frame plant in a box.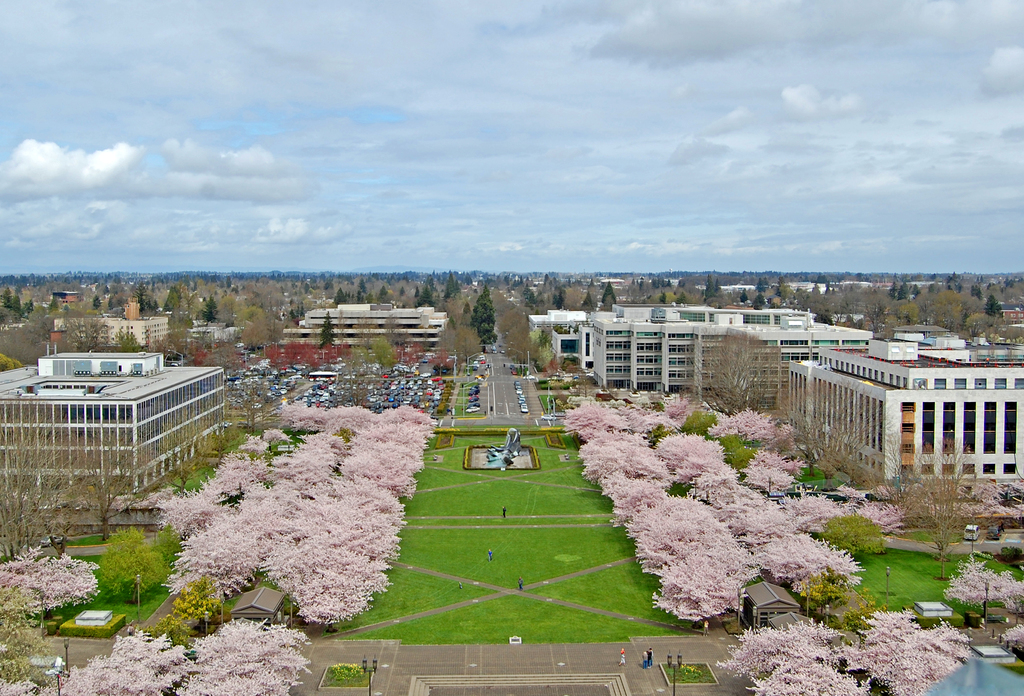
964:464:1023:503.
